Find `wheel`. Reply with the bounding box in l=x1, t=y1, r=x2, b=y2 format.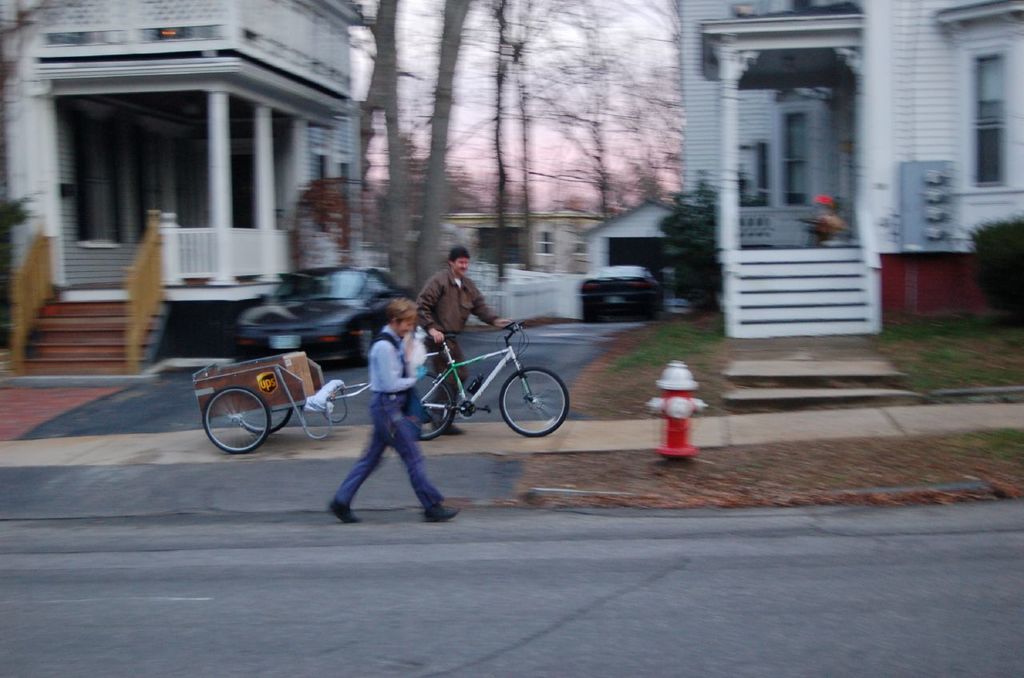
l=413, t=373, r=459, b=441.
